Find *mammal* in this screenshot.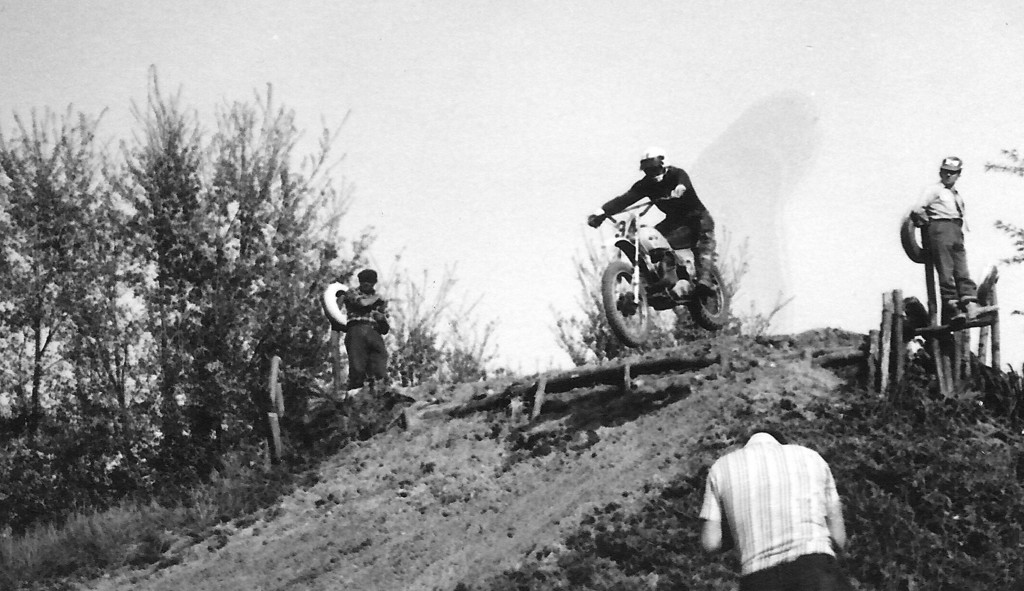
The bounding box for *mammal* is [344, 268, 391, 387].
